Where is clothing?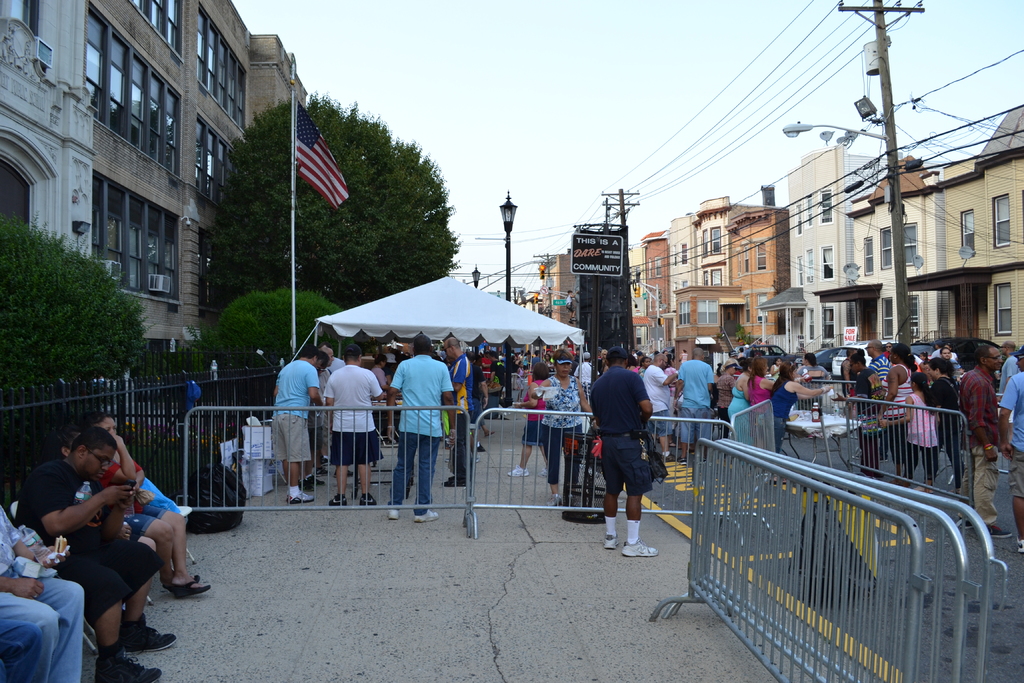
BBox(268, 415, 303, 459).
